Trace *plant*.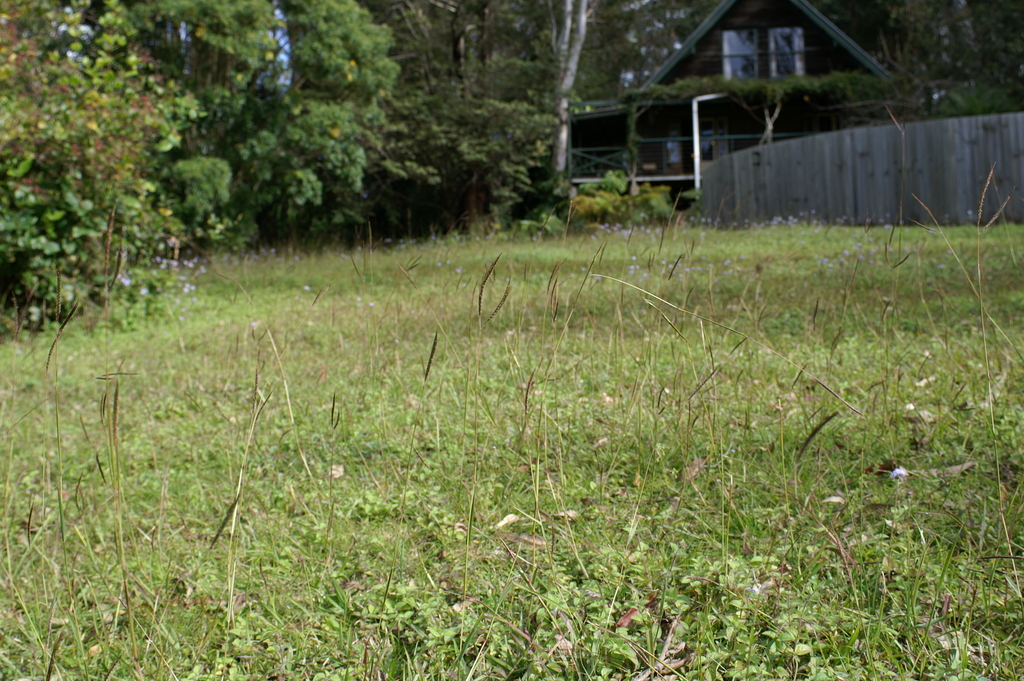
Traced to box=[0, 54, 1023, 680].
